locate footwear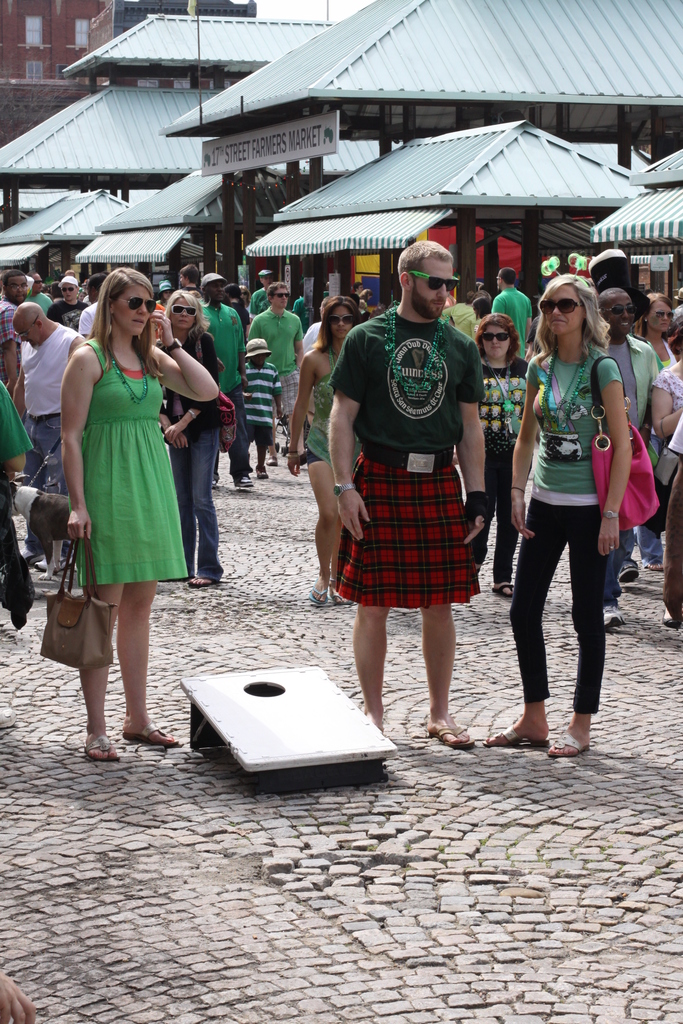
86/732/117/760
